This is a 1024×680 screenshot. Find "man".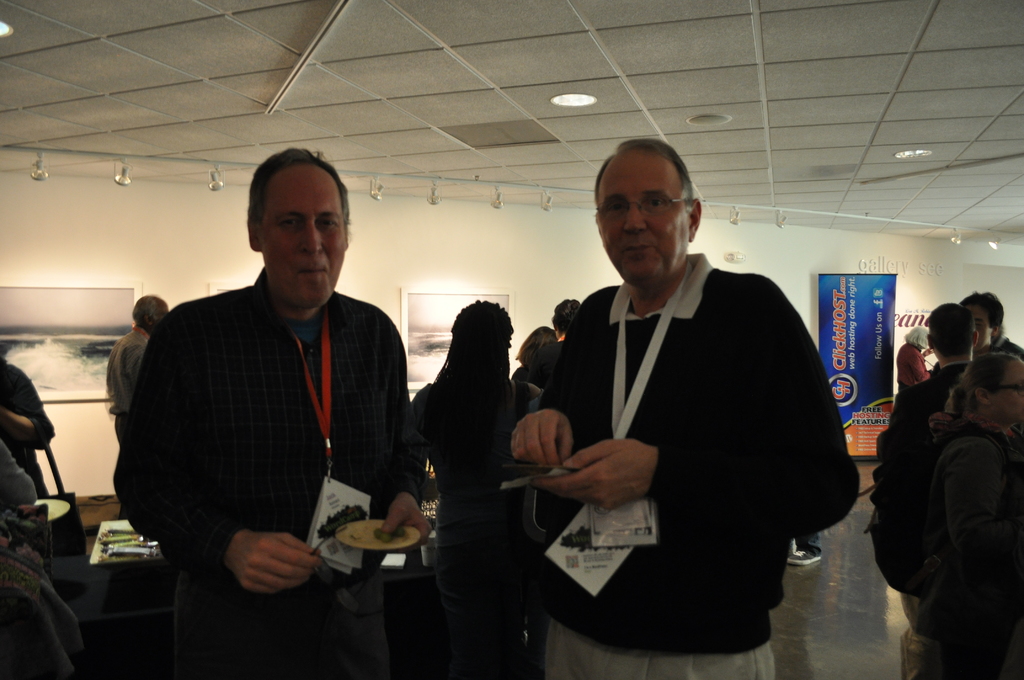
Bounding box: <box>891,302,979,418</box>.
